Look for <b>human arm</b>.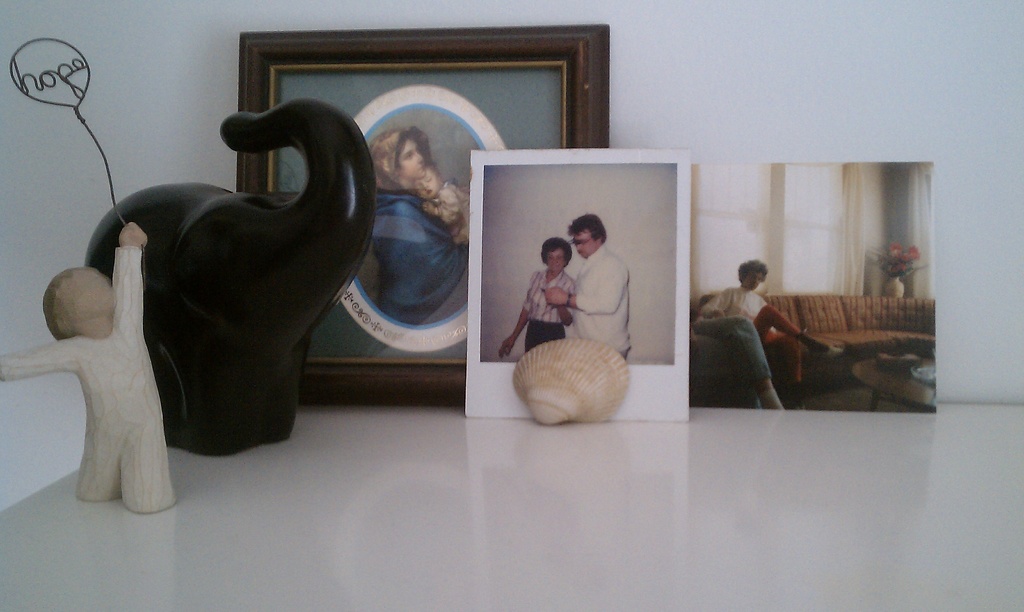
Found: box(104, 221, 157, 337).
